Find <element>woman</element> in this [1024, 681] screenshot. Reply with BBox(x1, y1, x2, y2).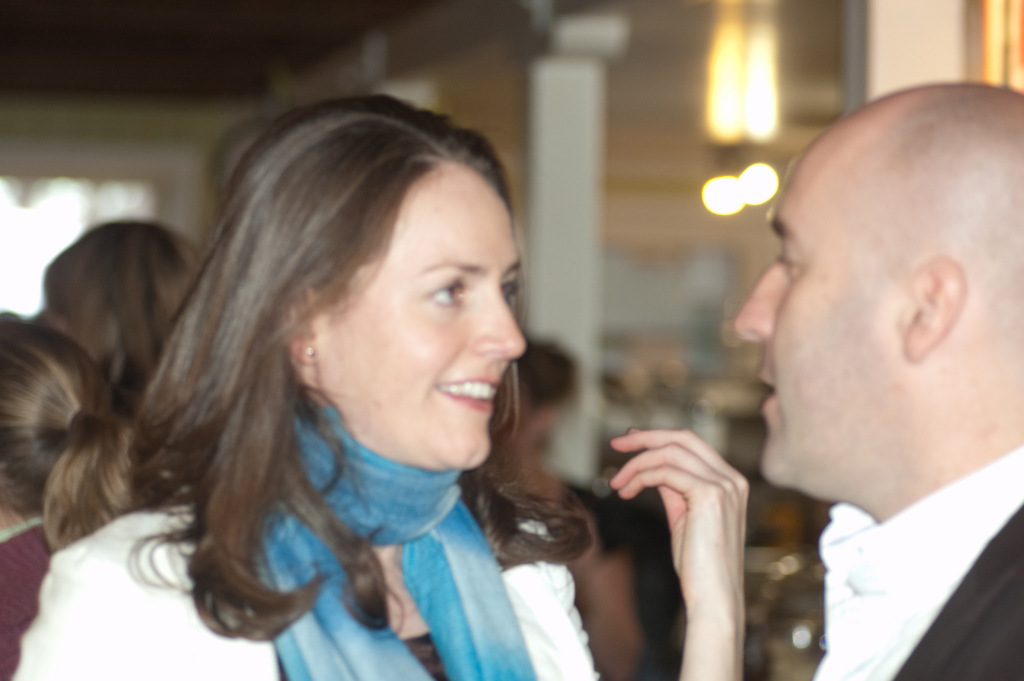
BBox(13, 88, 666, 667).
